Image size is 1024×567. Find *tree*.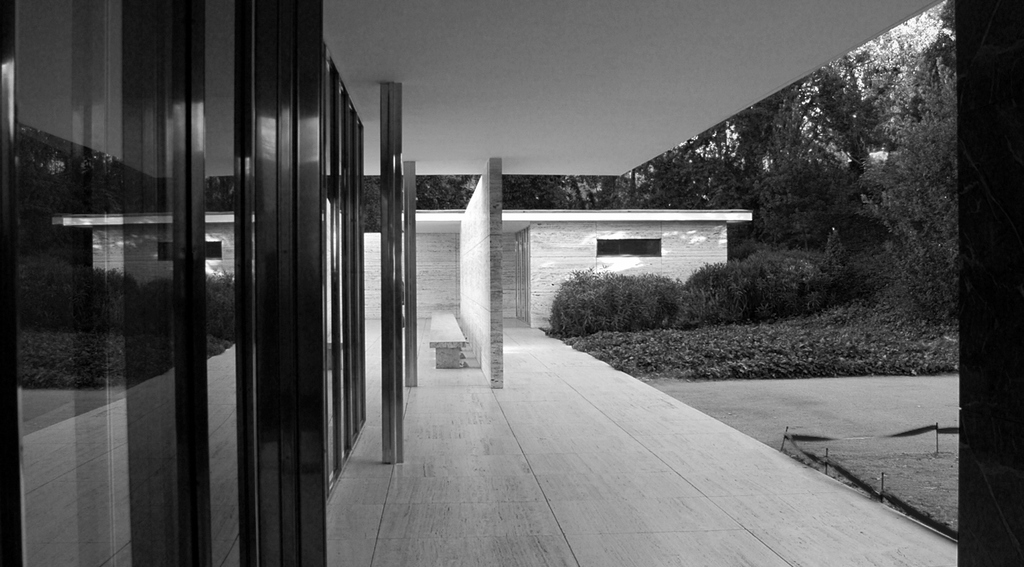
bbox=[815, 15, 939, 182].
